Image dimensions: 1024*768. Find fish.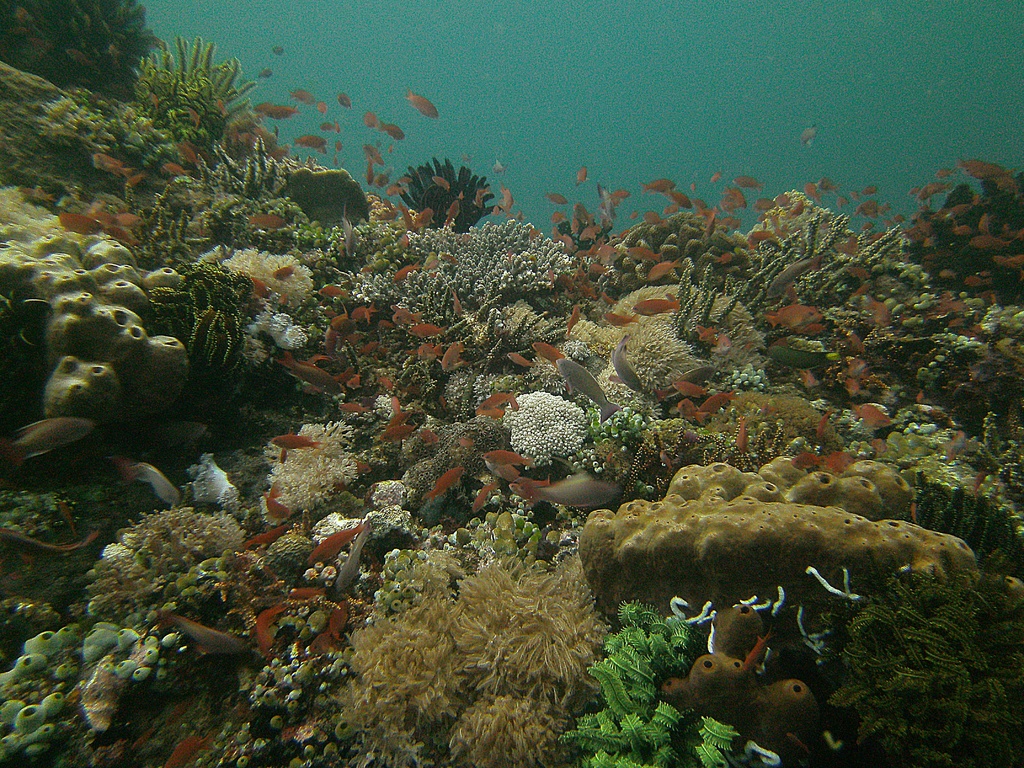
bbox=[577, 223, 604, 241].
